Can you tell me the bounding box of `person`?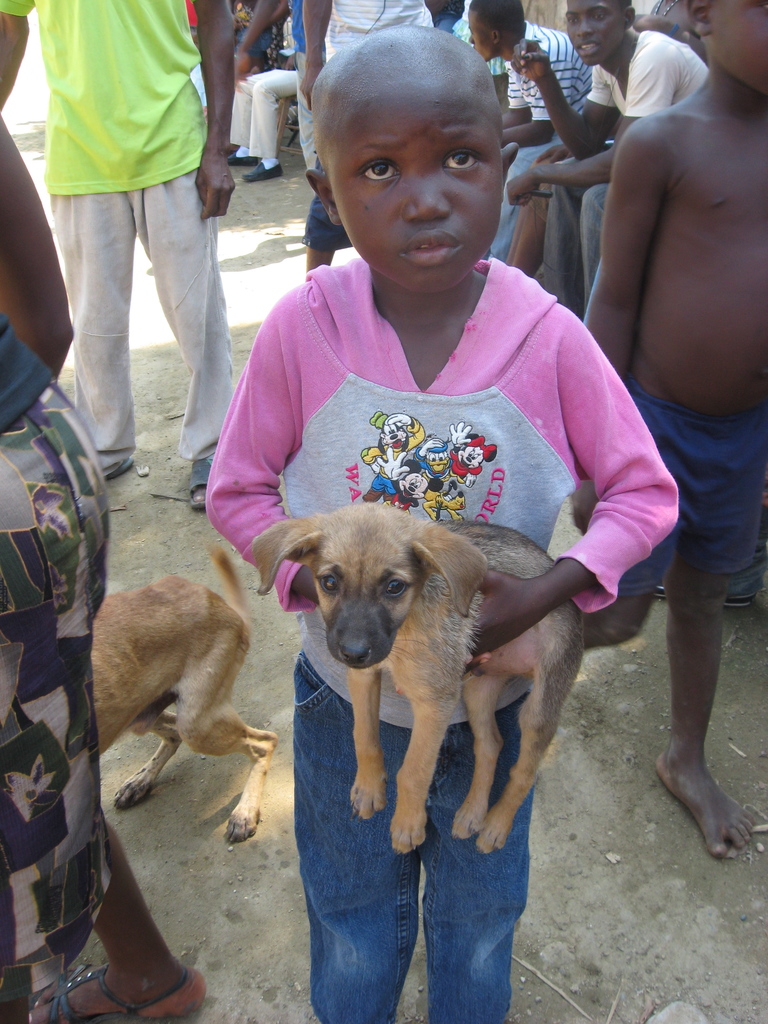
(left=509, top=0, right=707, bottom=318).
